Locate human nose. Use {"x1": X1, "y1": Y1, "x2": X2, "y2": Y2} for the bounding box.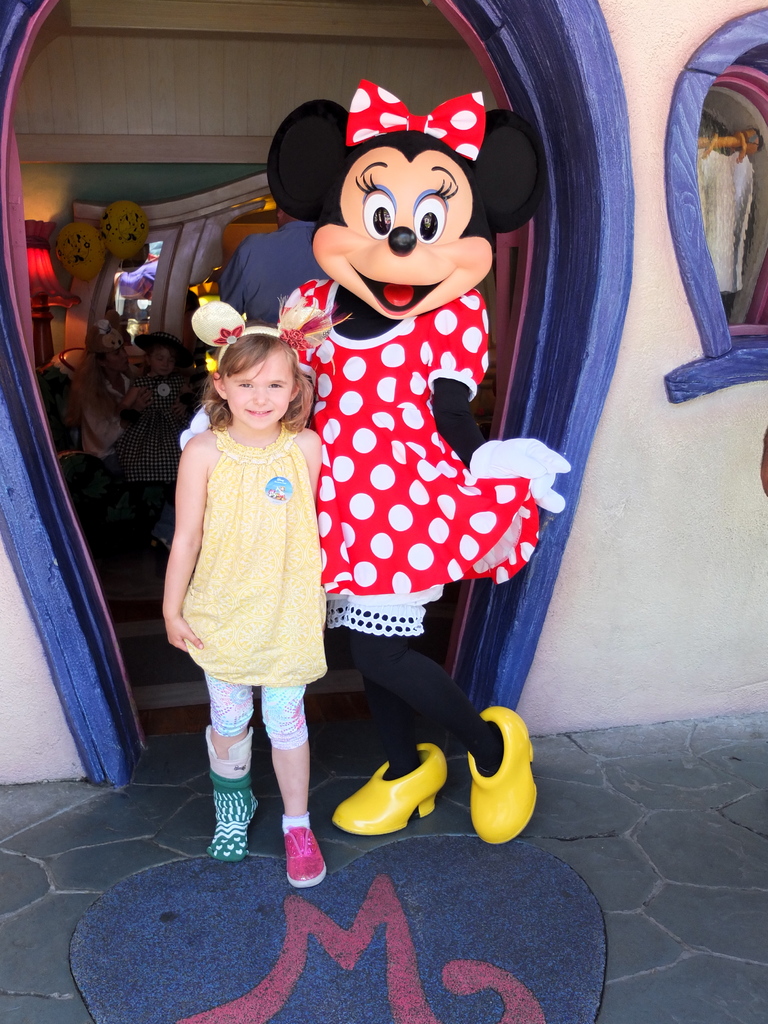
{"x1": 253, "y1": 381, "x2": 271, "y2": 406}.
